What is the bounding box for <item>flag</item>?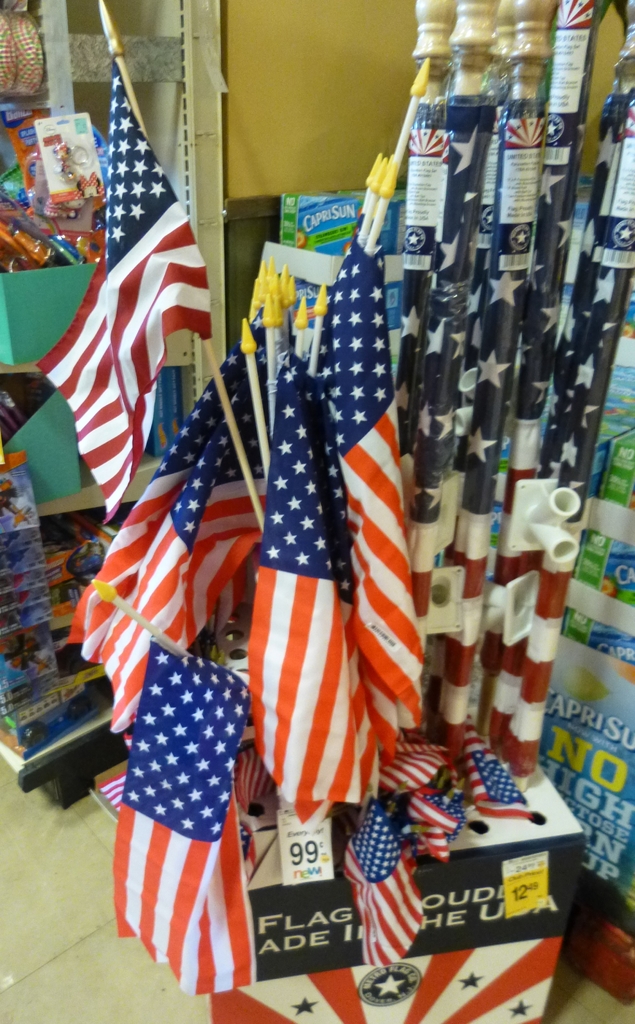
<region>64, 344, 263, 652</region>.
